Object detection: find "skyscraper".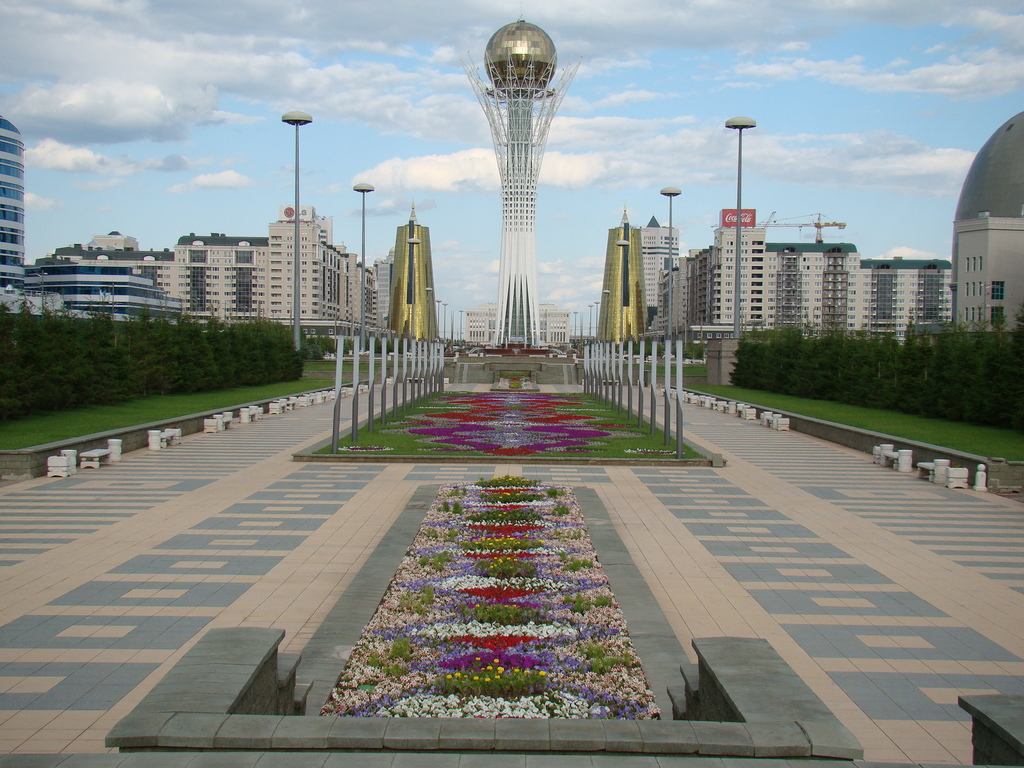
(left=0, top=111, right=36, bottom=301).
